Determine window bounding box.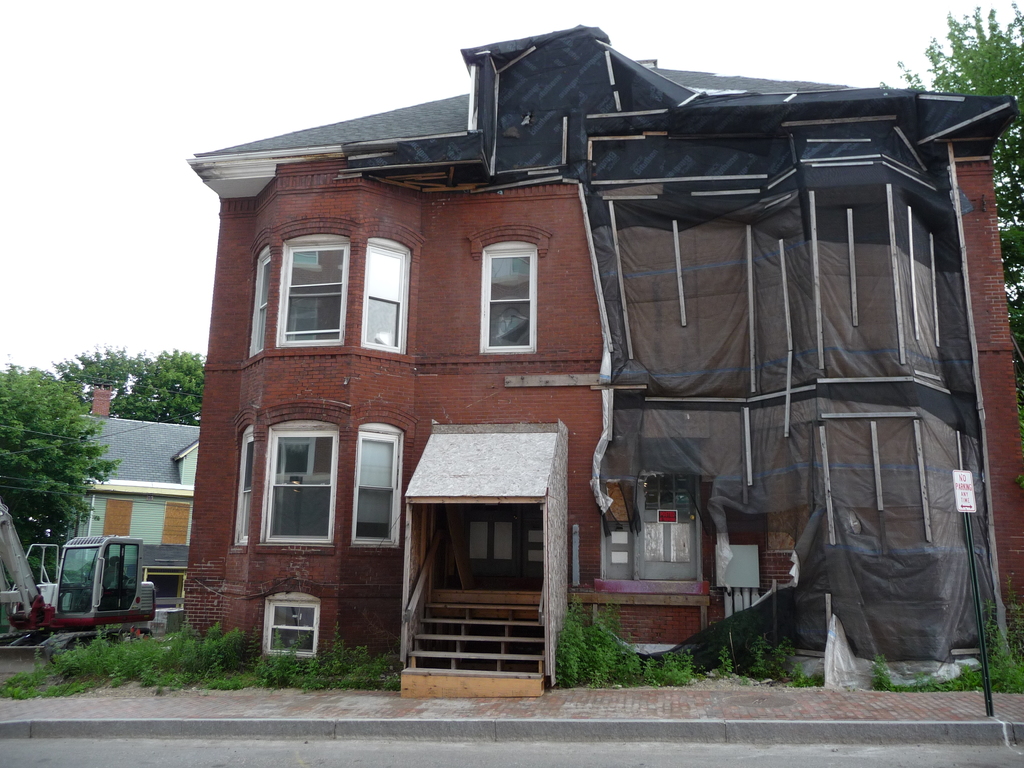
Determined: pyautogui.locateOnScreen(355, 423, 404, 546).
